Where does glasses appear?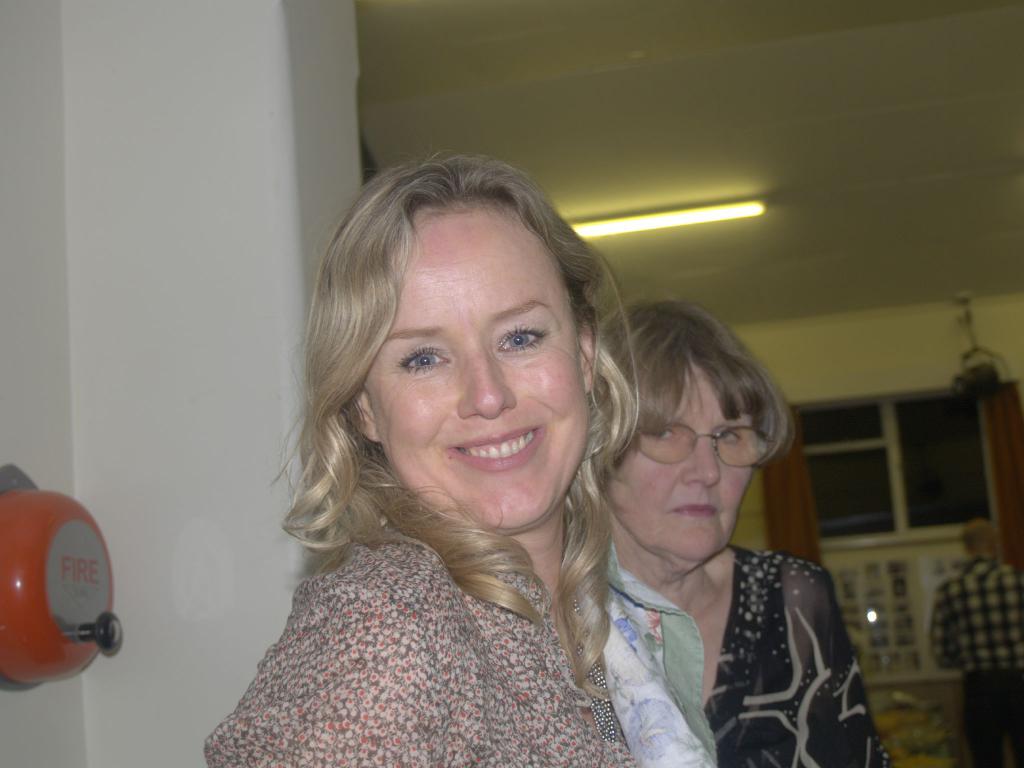
Appears at bbox(634, 426, 771, 467).
